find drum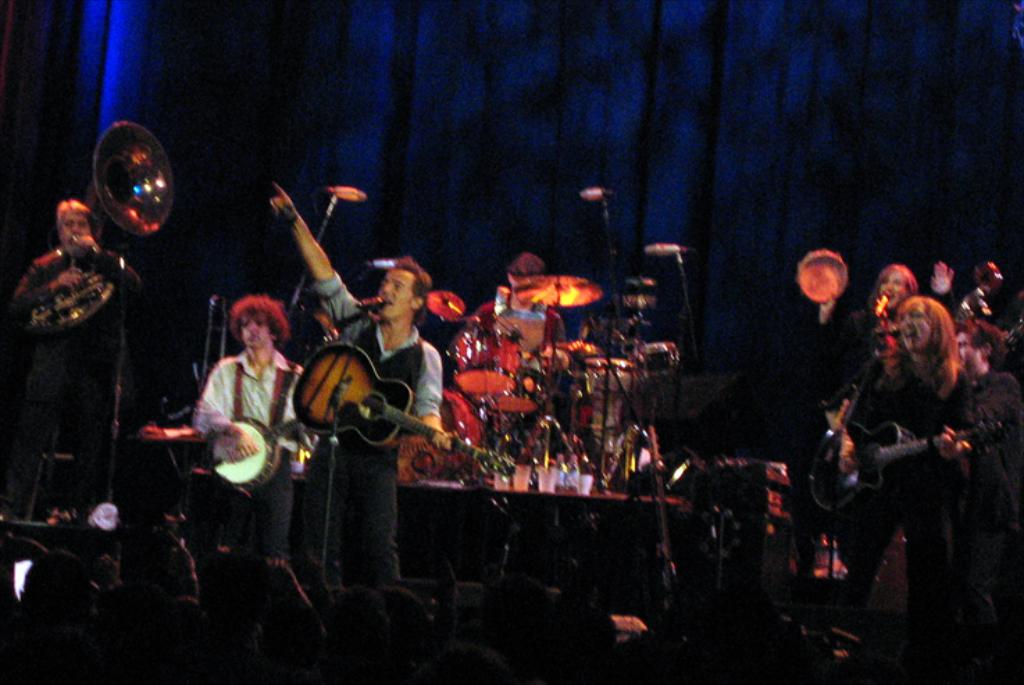
[x1=411, y1=388, x2=484, y2=479]
